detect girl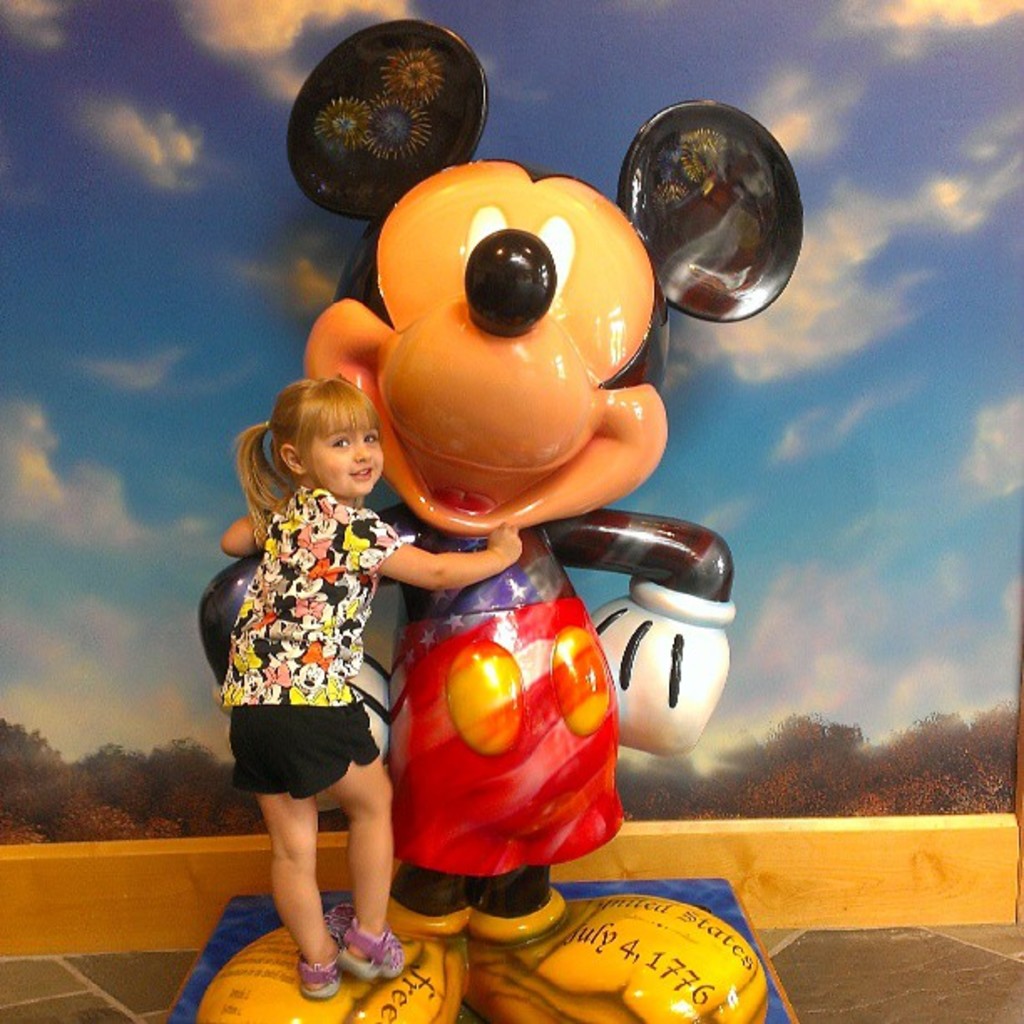
x1=223 y1=378 x2=520 y2=1001
